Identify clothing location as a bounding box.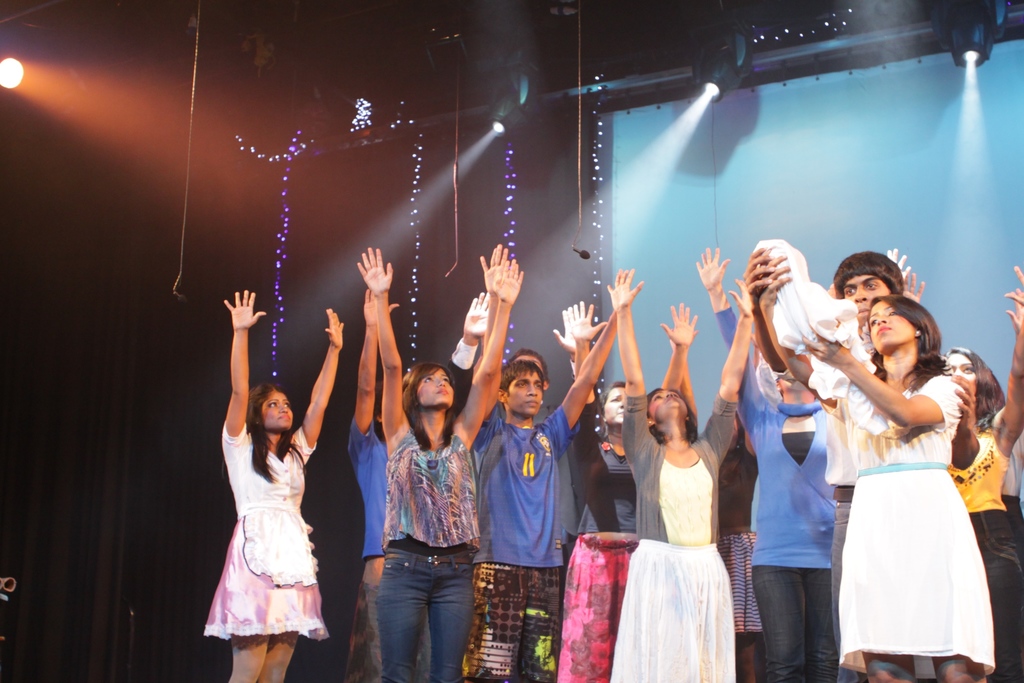
bbox=[465, 394, 579, 682].
